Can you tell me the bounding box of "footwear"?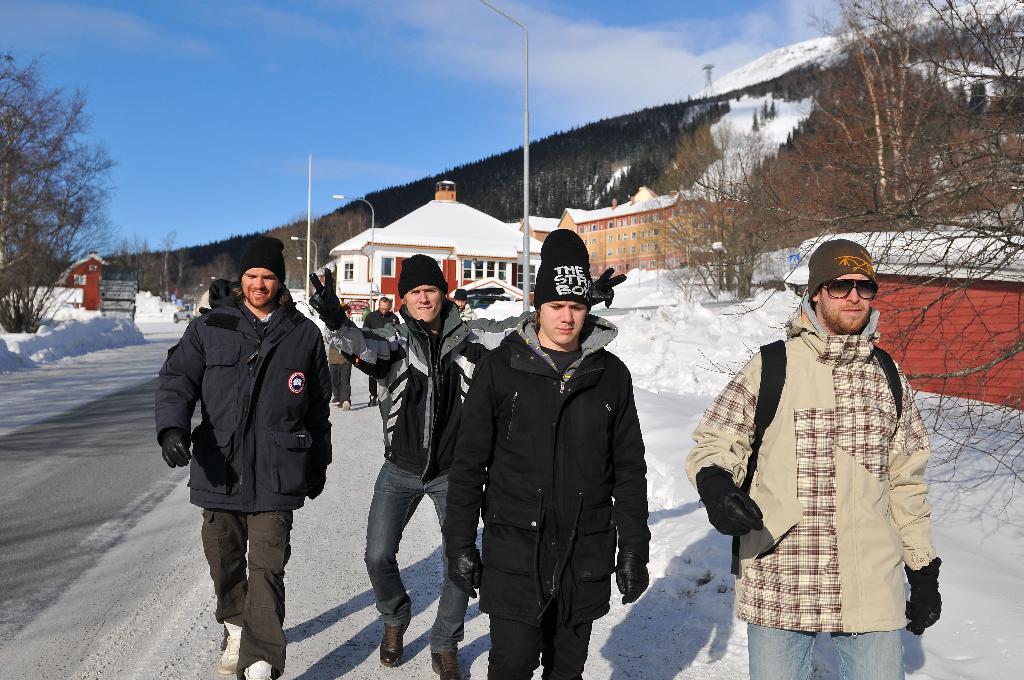
[x1=429, y1=651, x2=460, y2=679].
